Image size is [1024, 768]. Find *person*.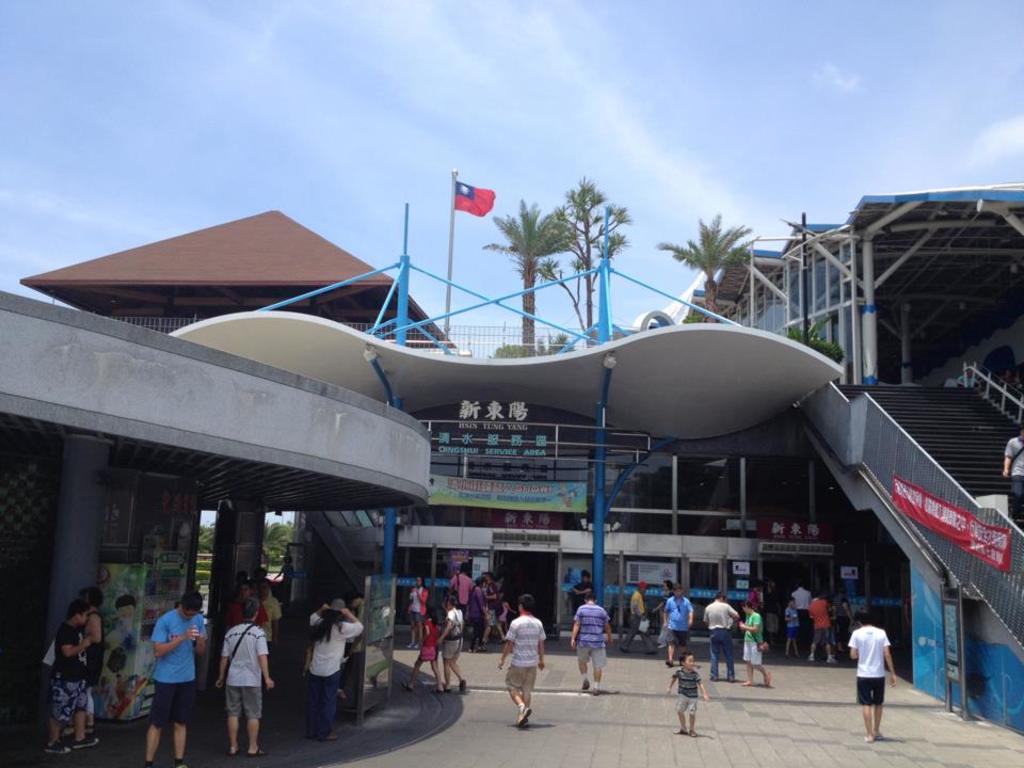
298:596:363:753.
